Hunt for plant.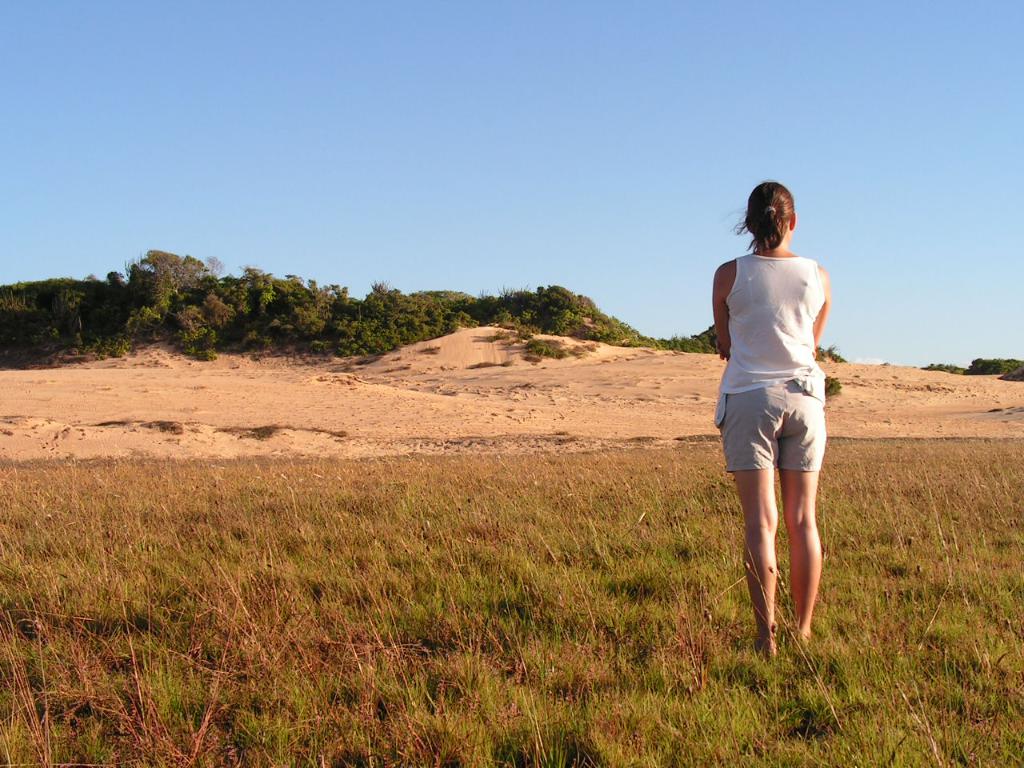
Hunted down at left=530, top=338, right=574, bottom=359.
